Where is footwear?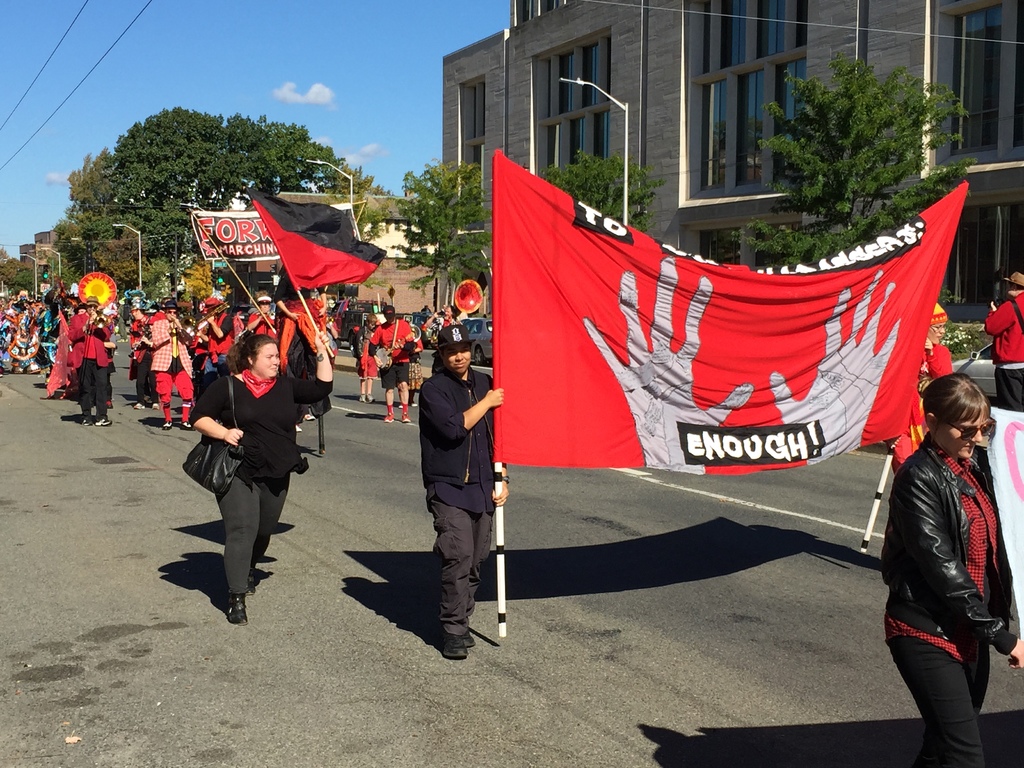
[225,593,248,627].
